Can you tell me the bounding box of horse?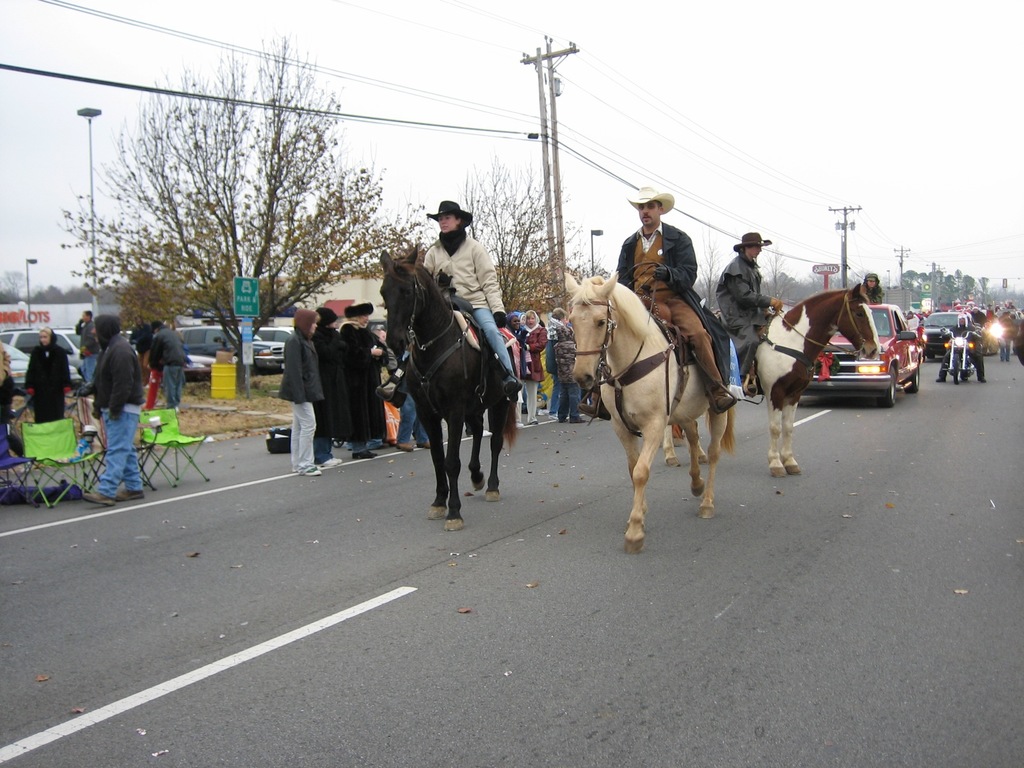
(x1=662, y1=281, x2=880, y2=478).
